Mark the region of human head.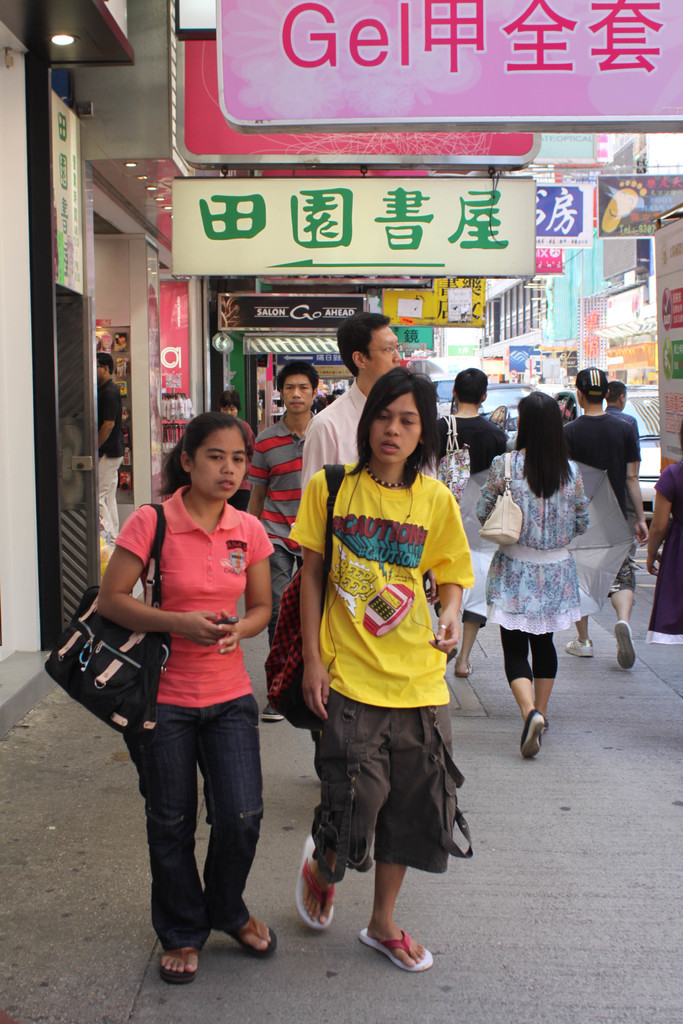
Region: bbox(572, 365, 609, 412).
